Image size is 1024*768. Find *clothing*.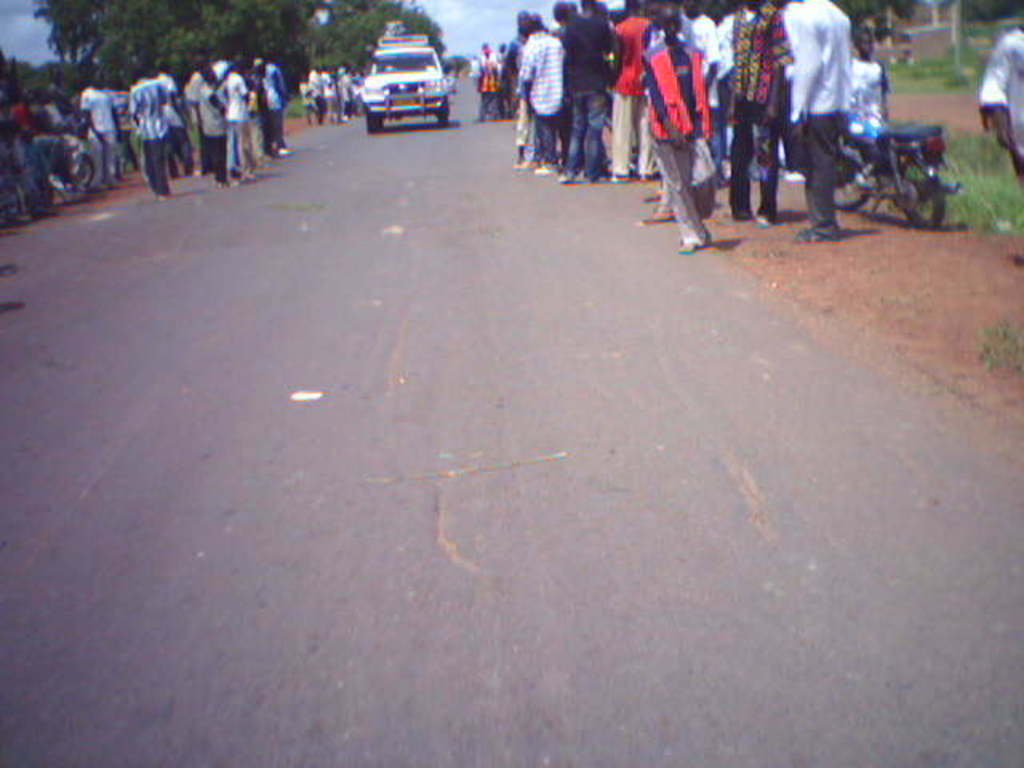
(853,50,886,128).
